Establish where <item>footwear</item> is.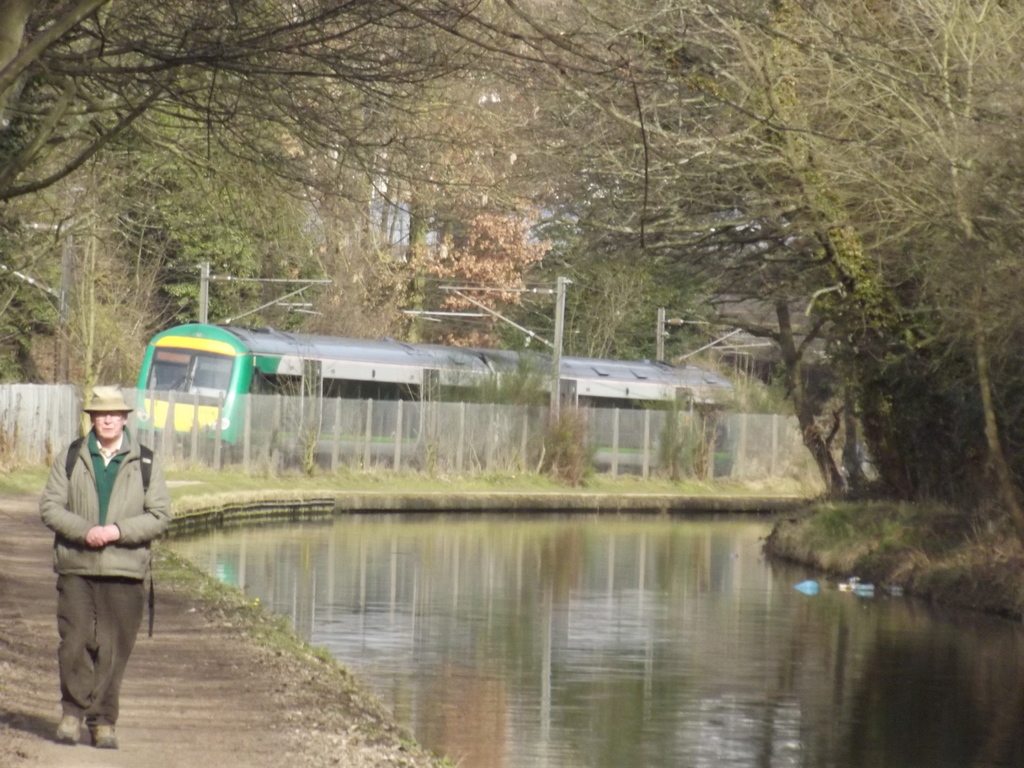
Established at [94, 723, 120, 746].
